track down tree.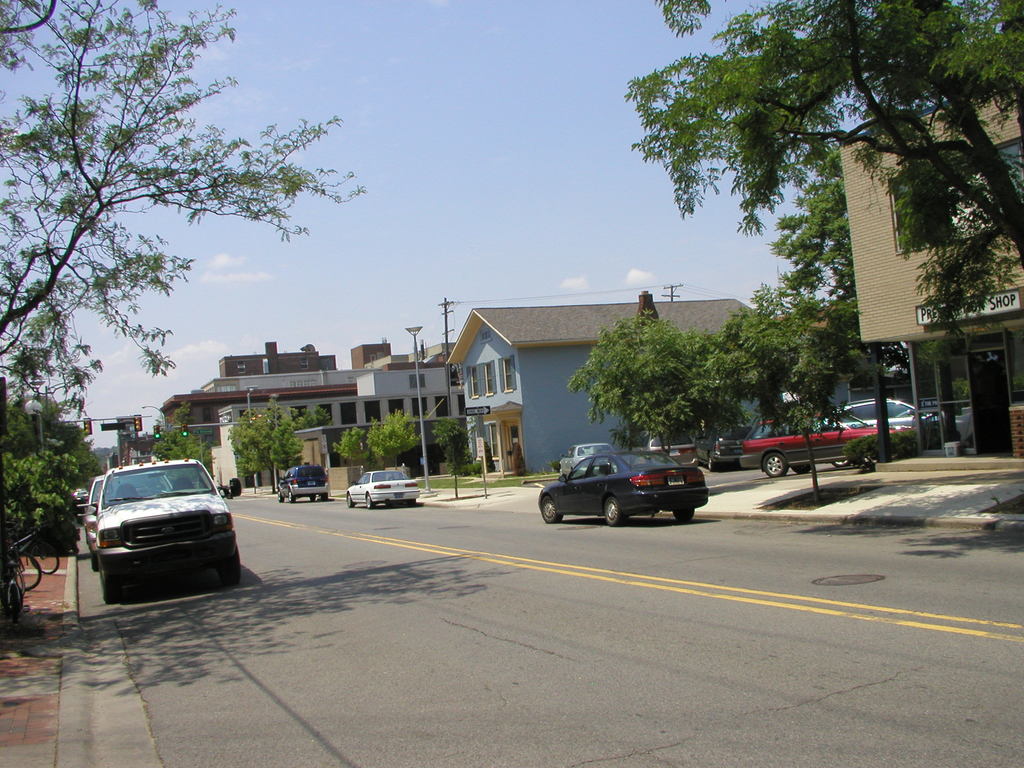
Tracked to (570,316,719,458).
